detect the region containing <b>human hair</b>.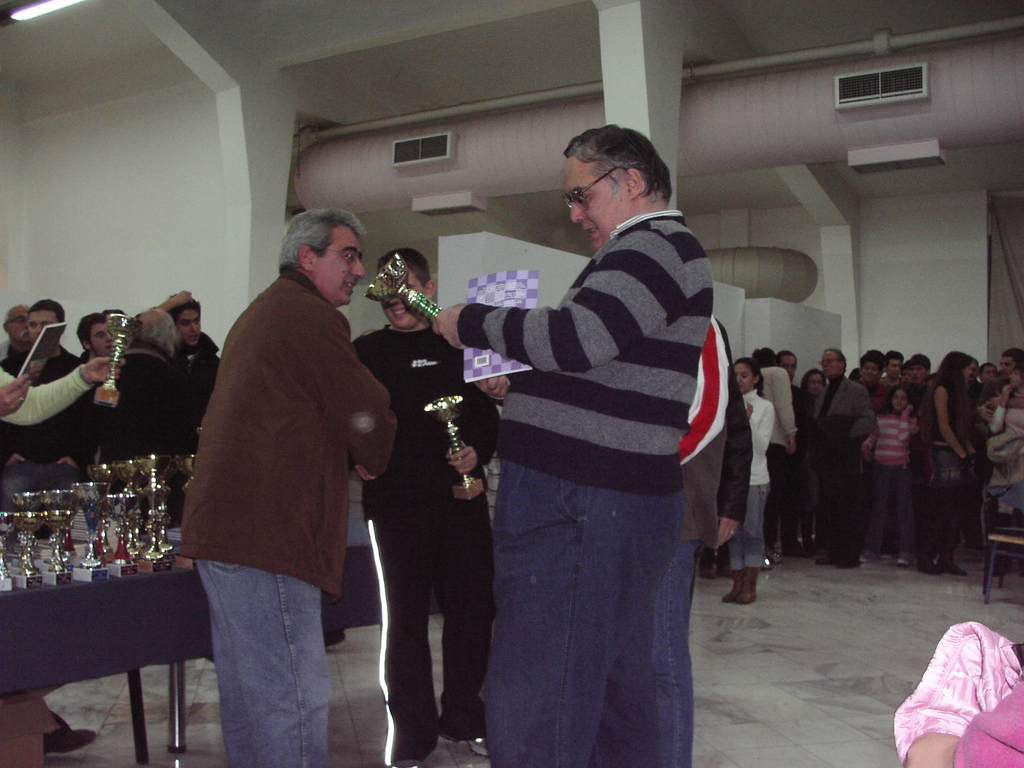
bbox=(735, 358, 757, 396).
